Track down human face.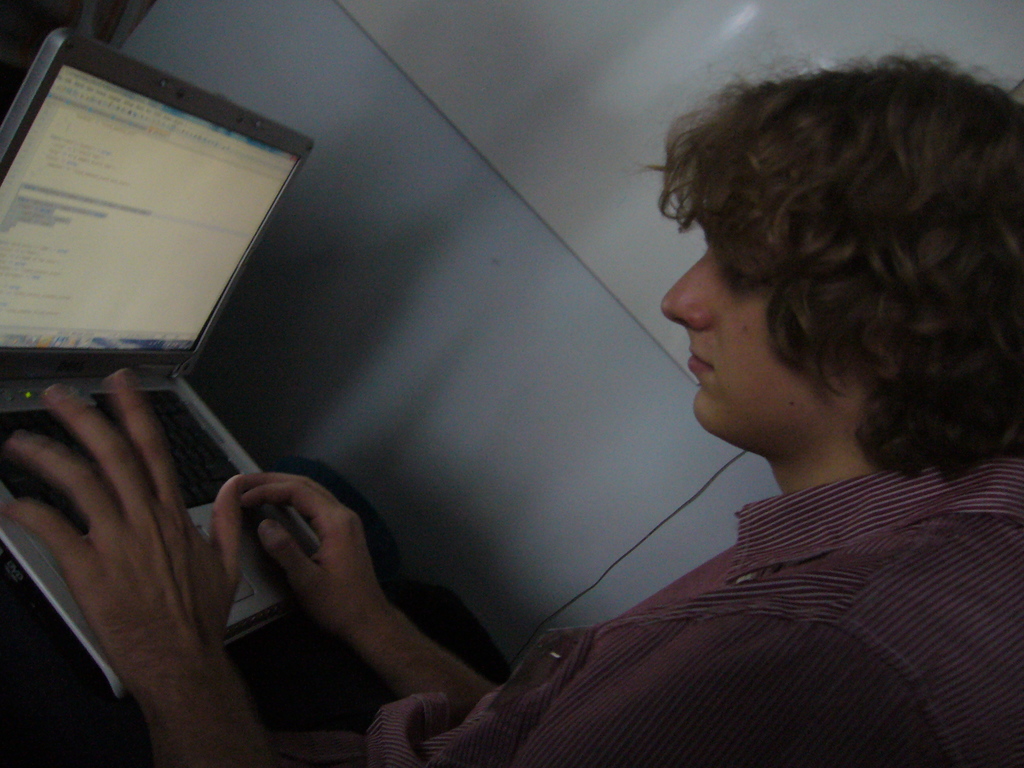
Tracked to select_region(658, 226, 870, 445).
